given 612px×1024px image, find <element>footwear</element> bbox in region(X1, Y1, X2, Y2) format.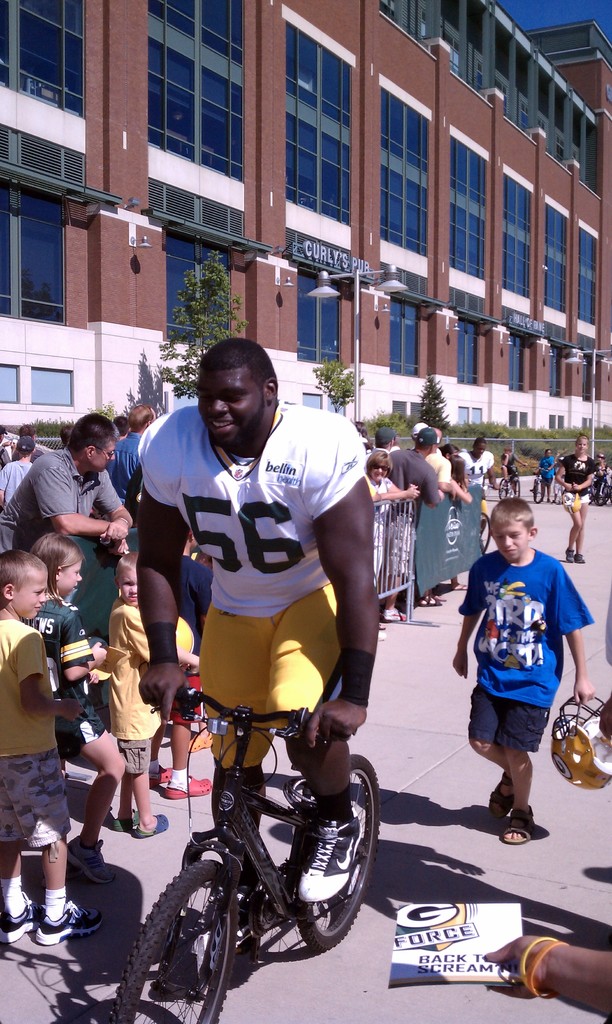
region(163, 774, 211, 799).
